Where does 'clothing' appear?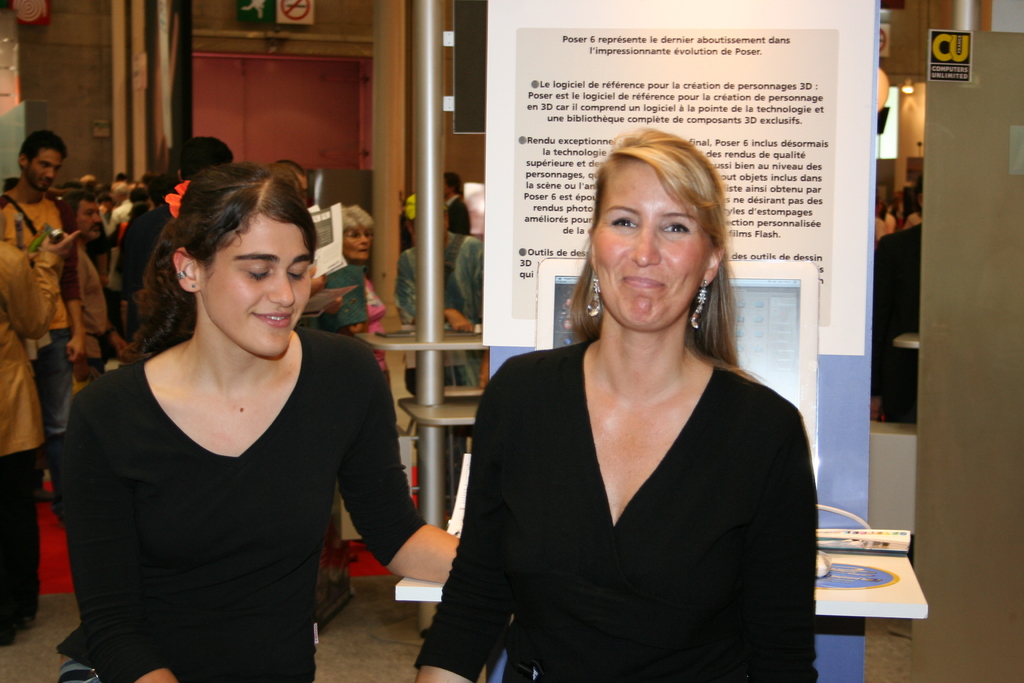
Appears at bbox=(62, 324, 432, 682).
